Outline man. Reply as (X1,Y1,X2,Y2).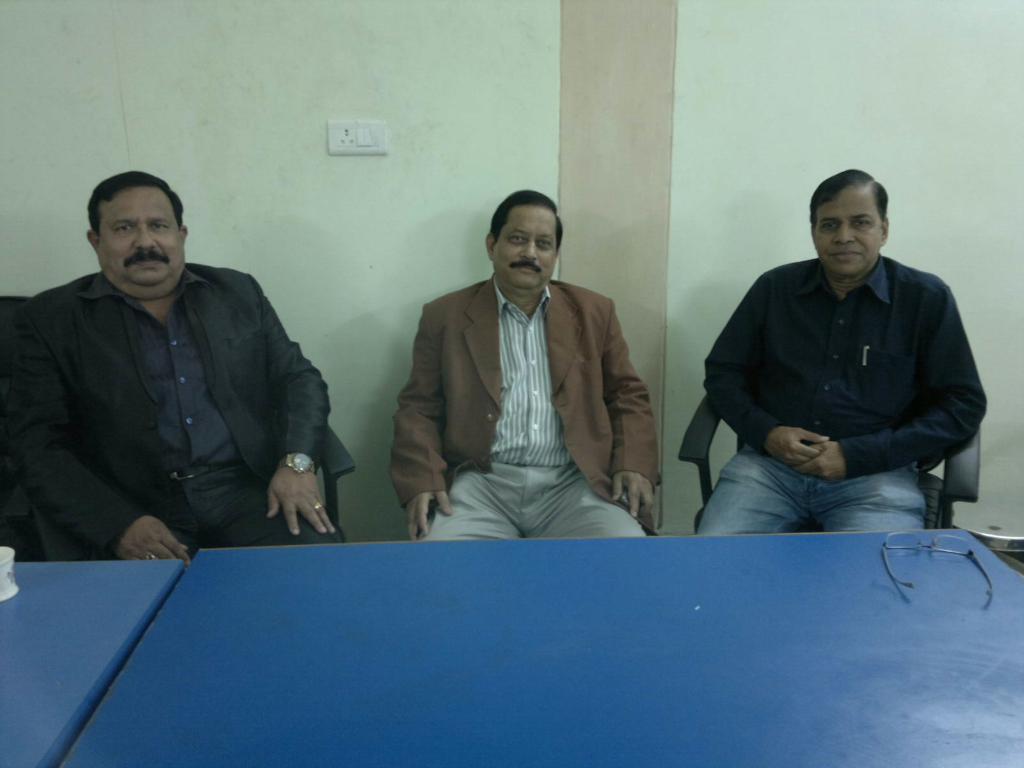
(701,173,984,546).
